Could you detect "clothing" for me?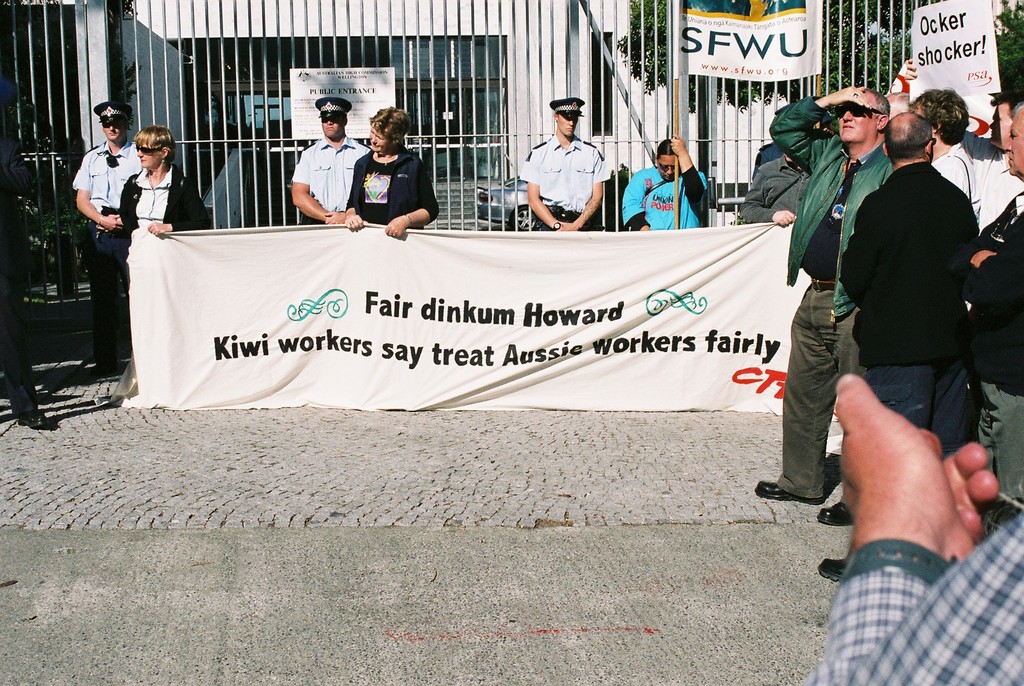
Detection result: {"left": 518, "top": 131, "right": 610, "bottom": 229}.
